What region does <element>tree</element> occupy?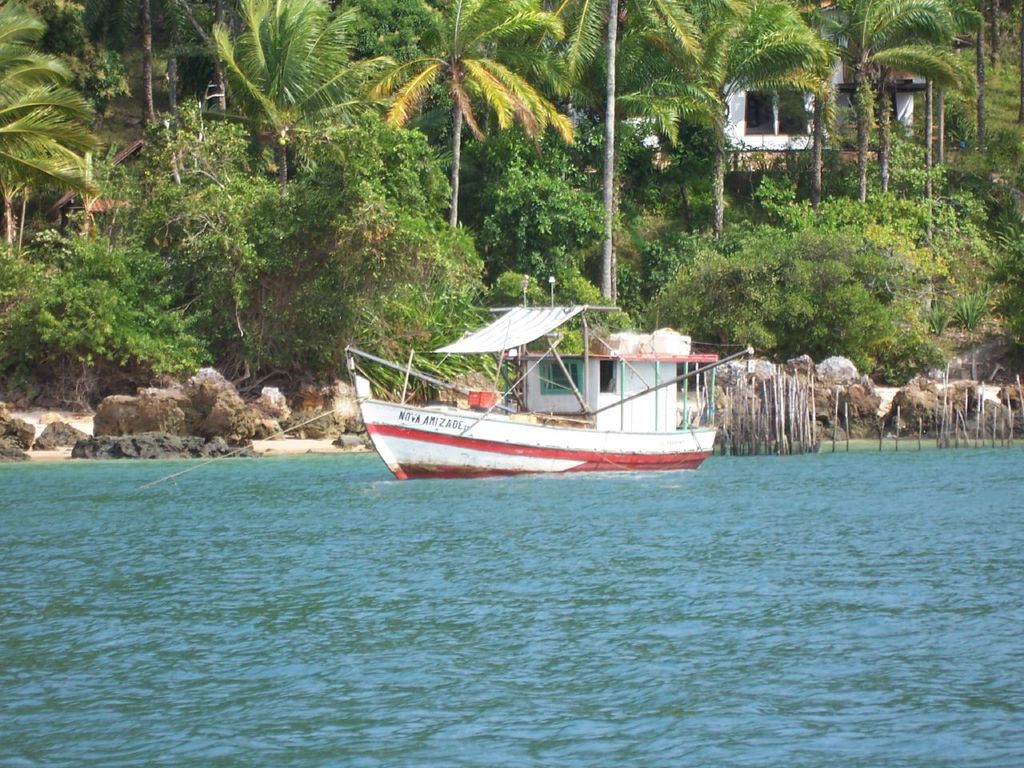
Rect(164, 0, 203, 115).
